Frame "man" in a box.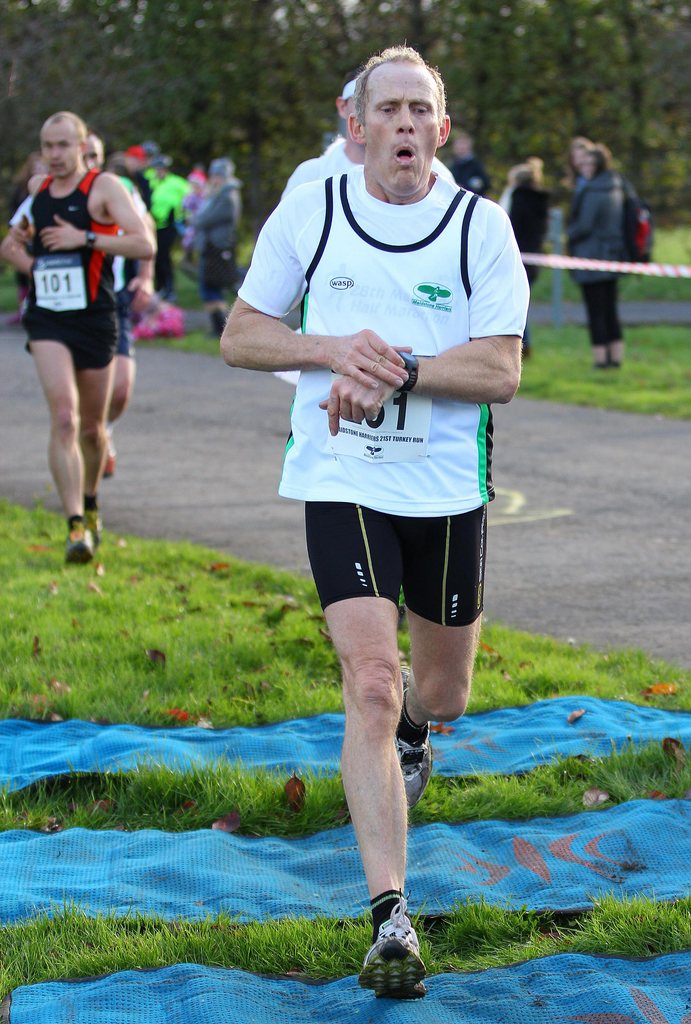
(224, 45, 525, 981).
